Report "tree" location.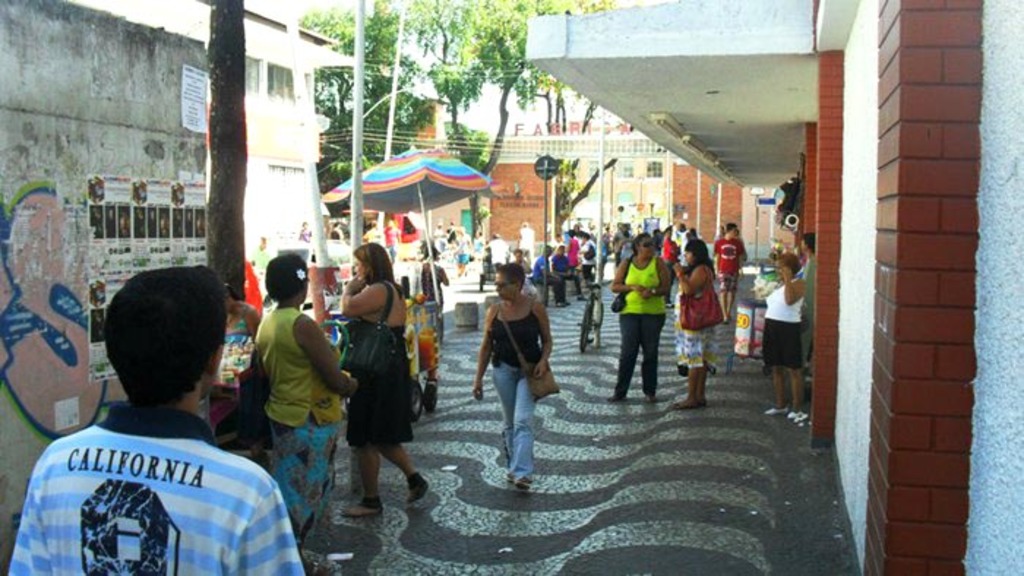
Report: pyautogui.locateOnScreen(301, 0, 443, 190).
